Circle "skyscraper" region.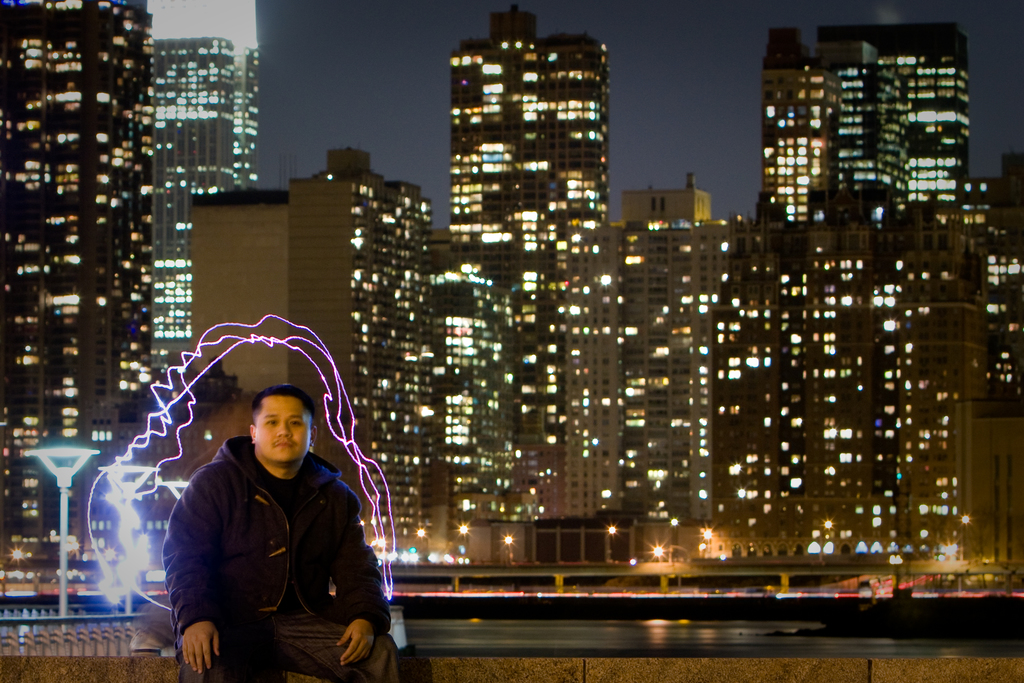
Region: rect(417, 10, 644, 417).
